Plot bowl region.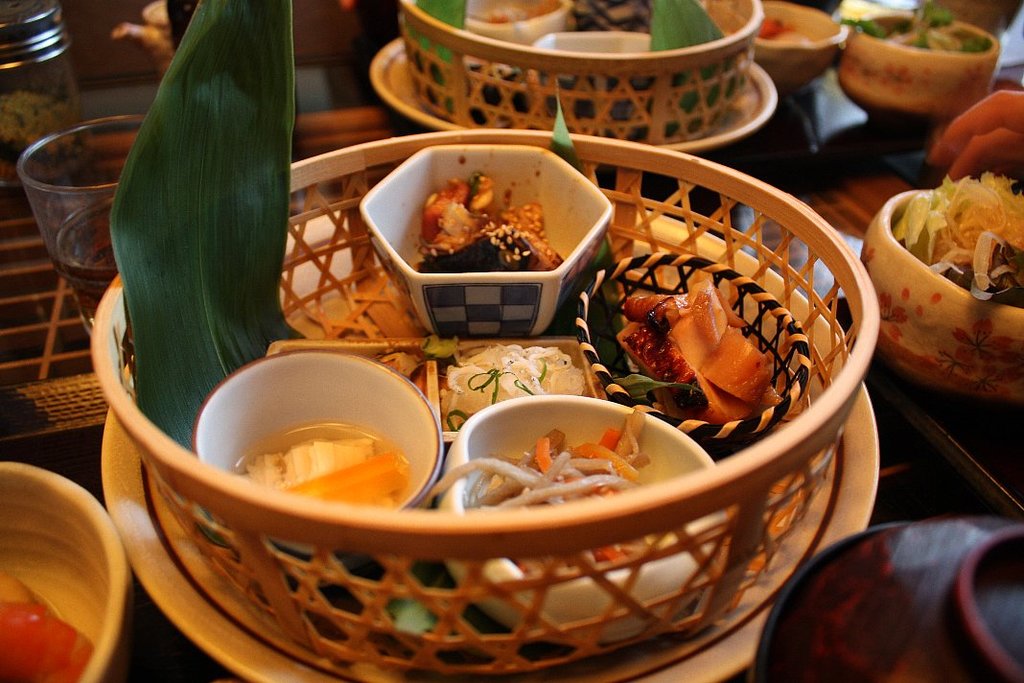
Plotted at pyautogui.locateOnScreen(863, 190, 1023, 400).
